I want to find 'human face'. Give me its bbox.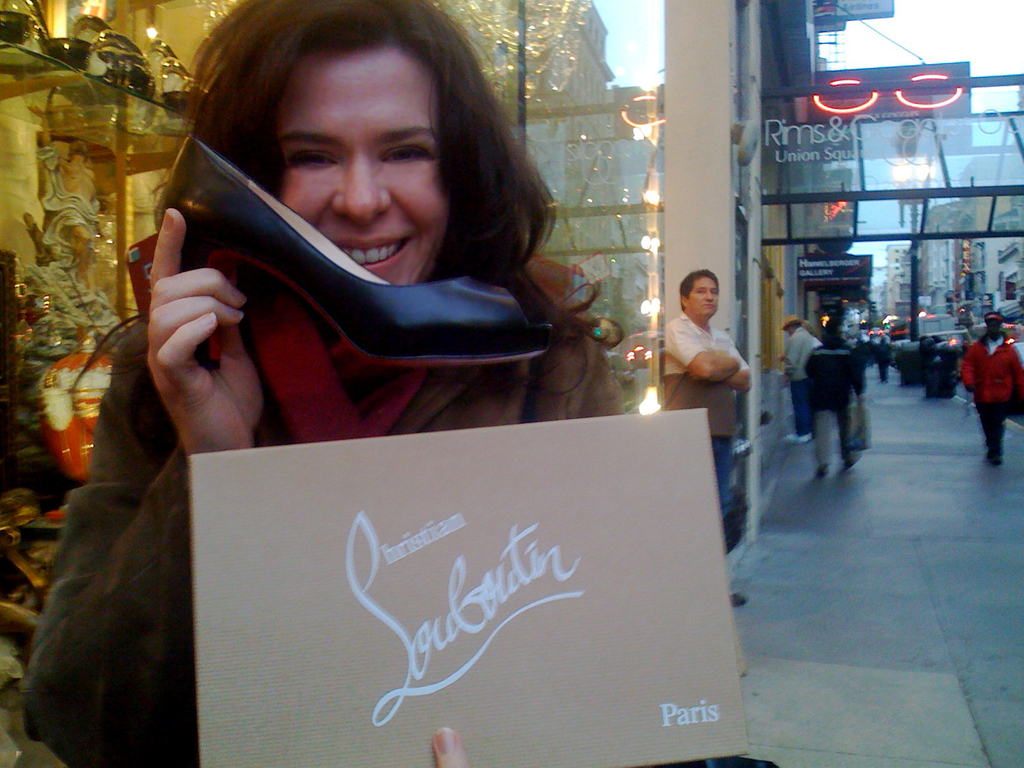
box(276, 40, 451, 282).
